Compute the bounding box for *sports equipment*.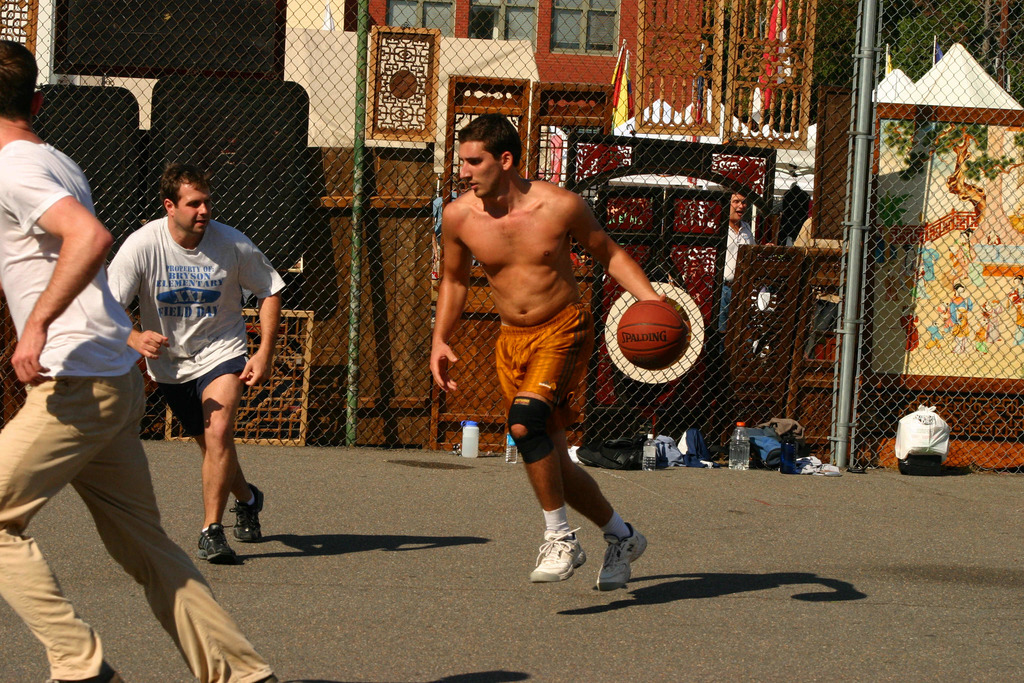
select_region(595, 522, 646, 589).
